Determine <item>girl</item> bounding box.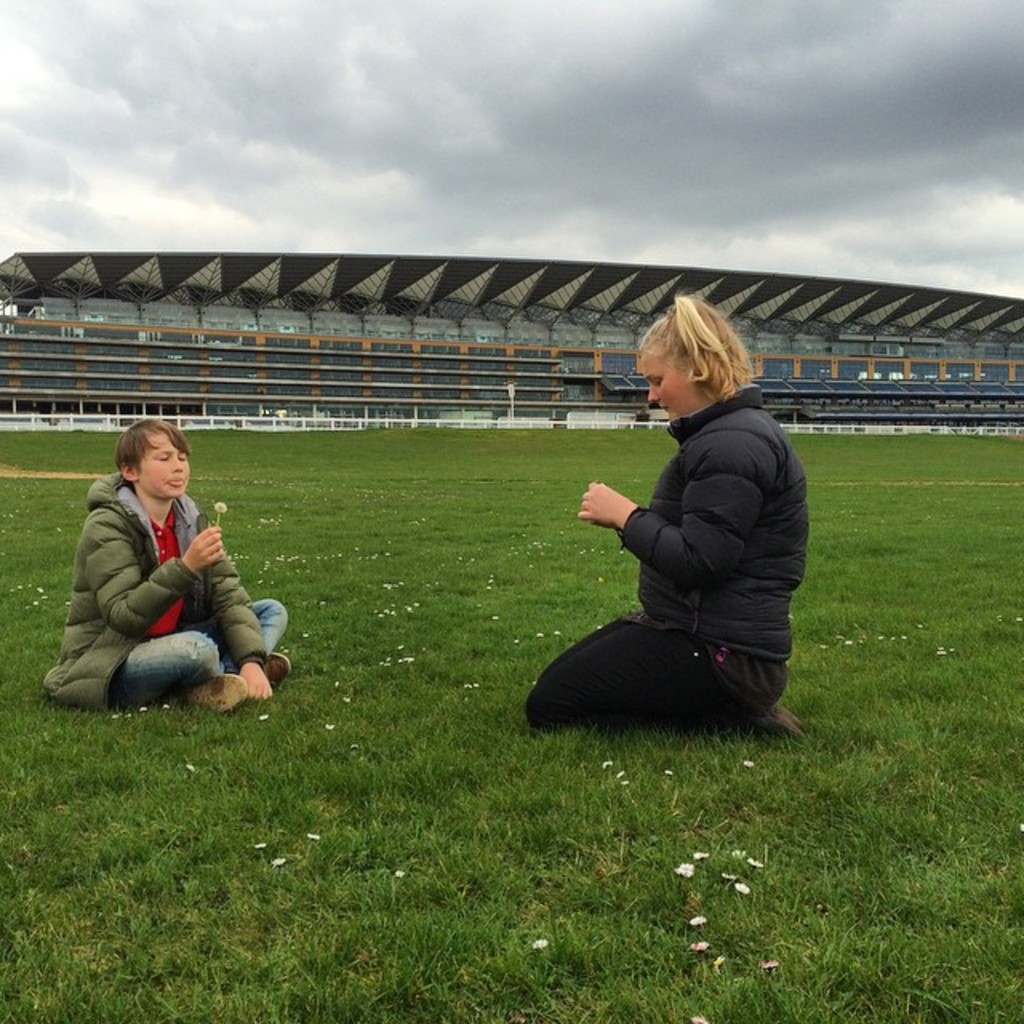
Determined: (520,294,802,744).
